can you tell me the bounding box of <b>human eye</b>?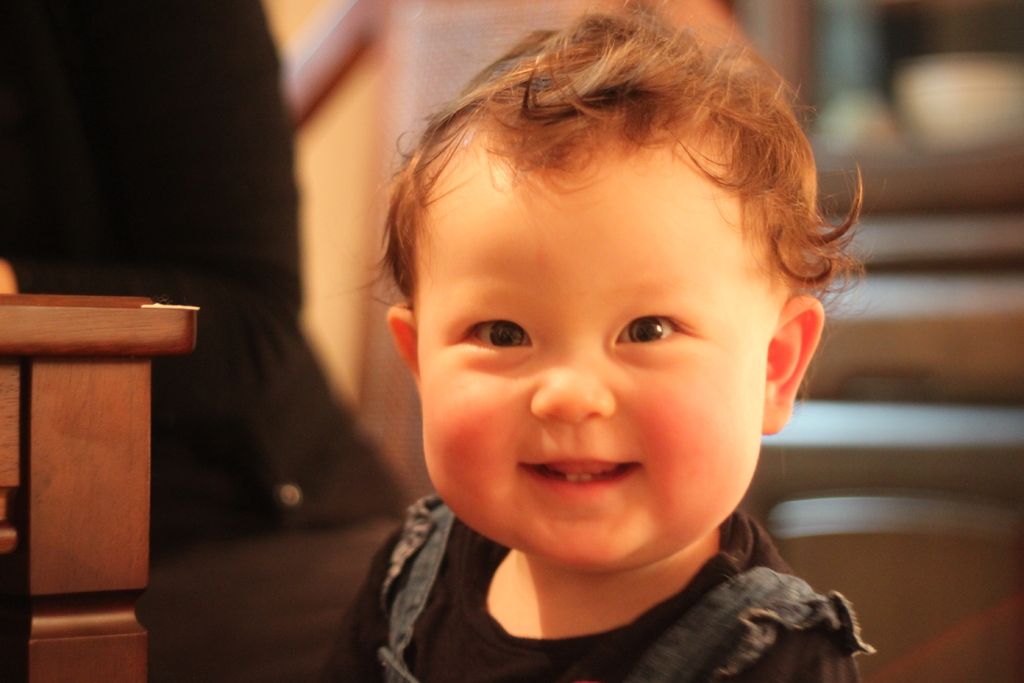
(x1=451, y1=316, x2=538, y2=352).
